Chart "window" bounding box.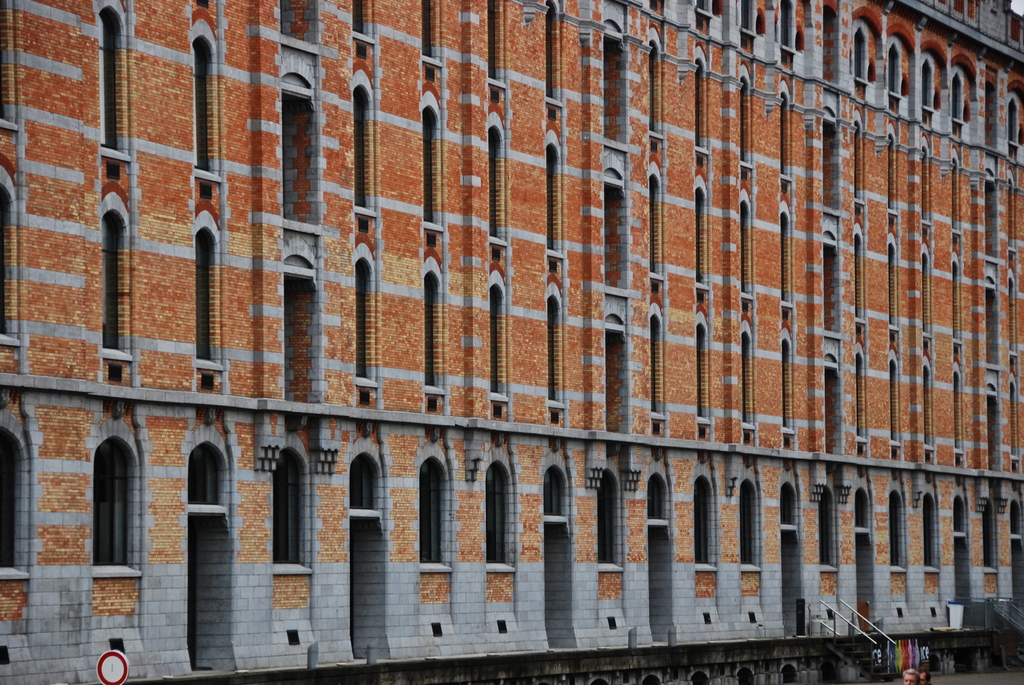
Charted: [487, 0, 507, 88].
